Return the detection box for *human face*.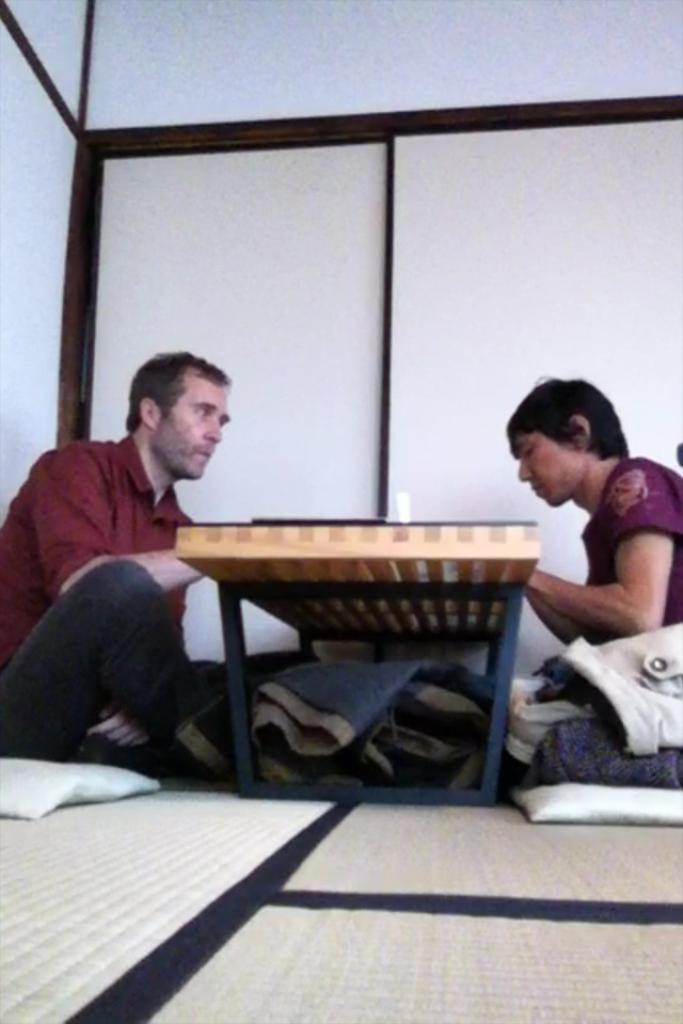
rect(158, 370, 233, 483).
